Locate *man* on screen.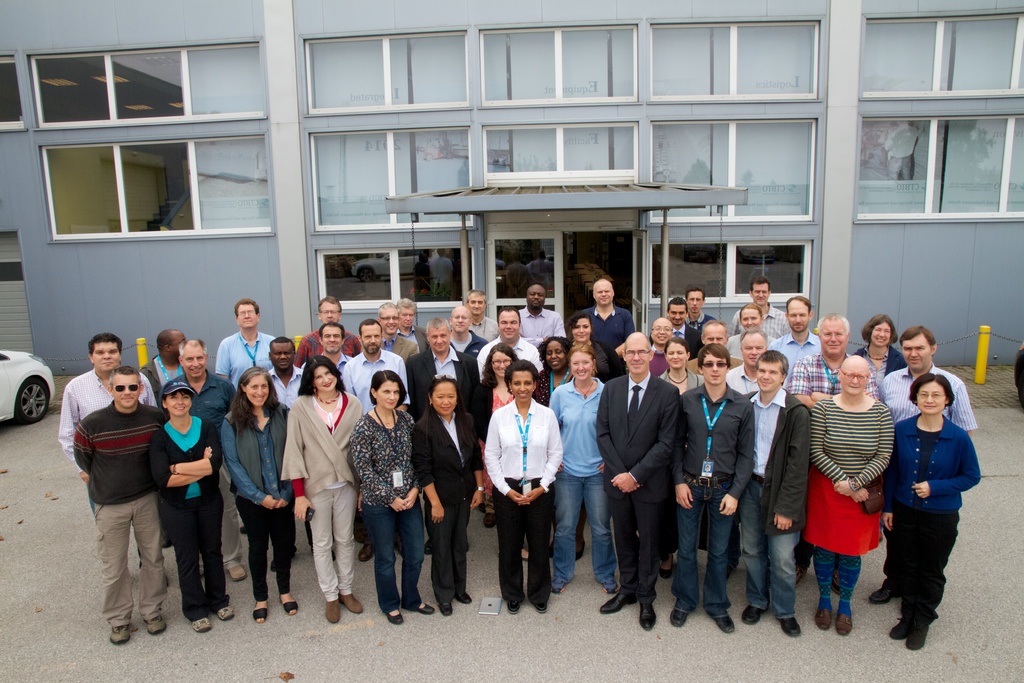
On screen at box(683, 284, 717, 333).
